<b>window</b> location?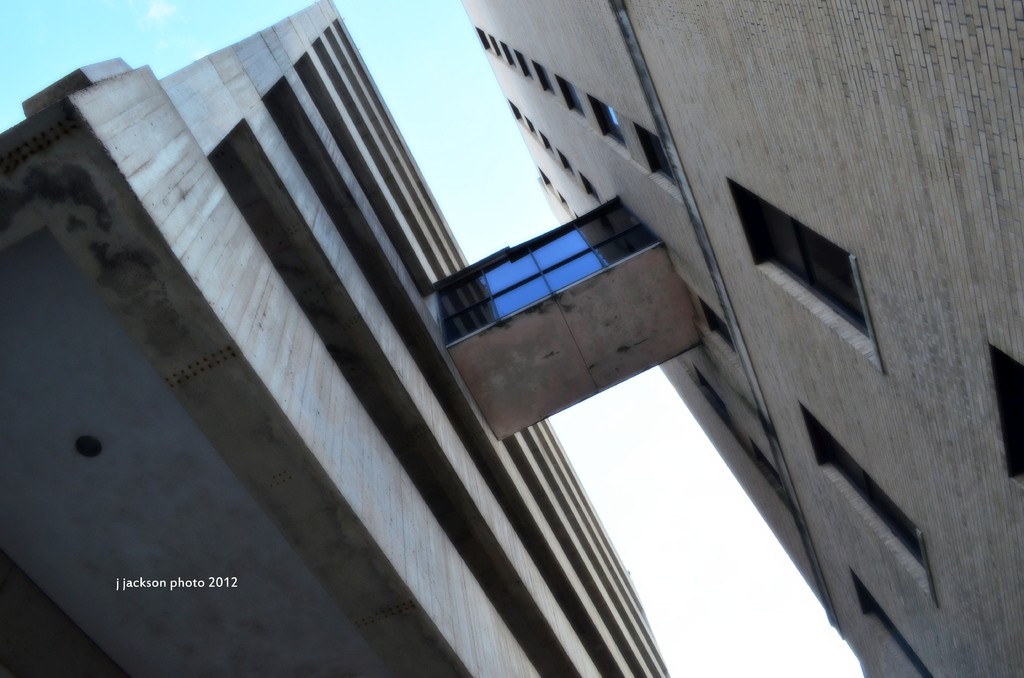
556/146/572/180
